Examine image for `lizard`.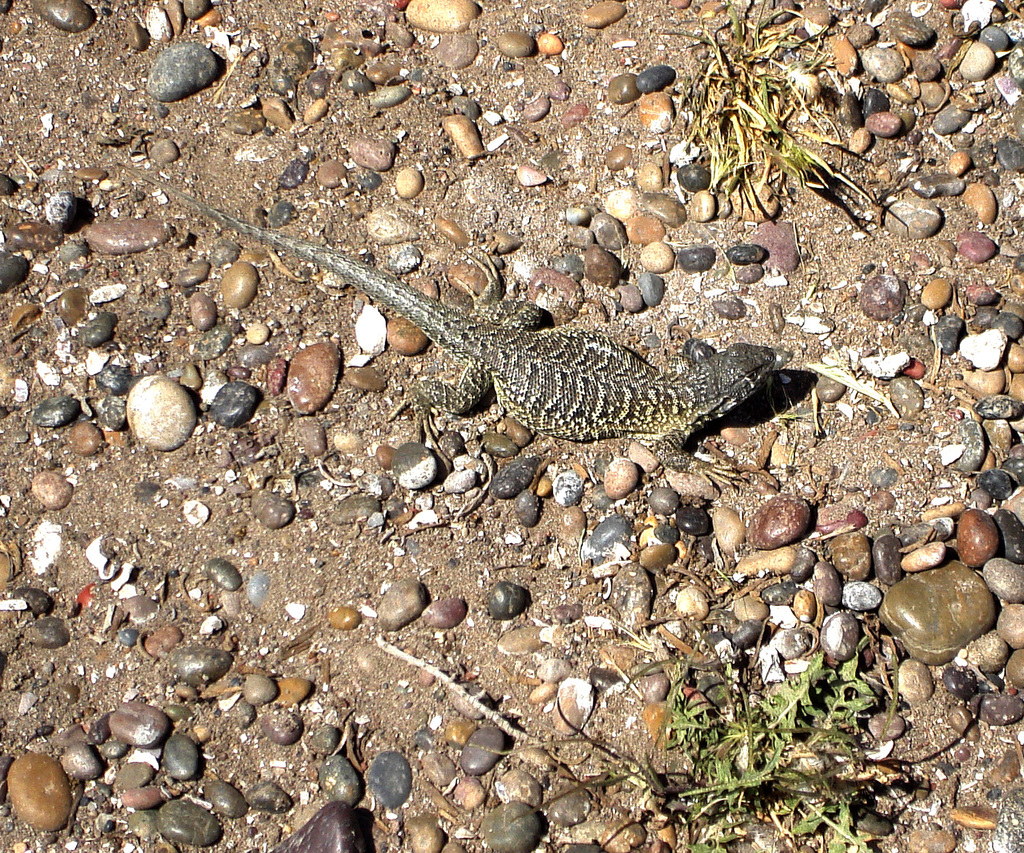
Examination result: rect(193, 188, 824, 519).
